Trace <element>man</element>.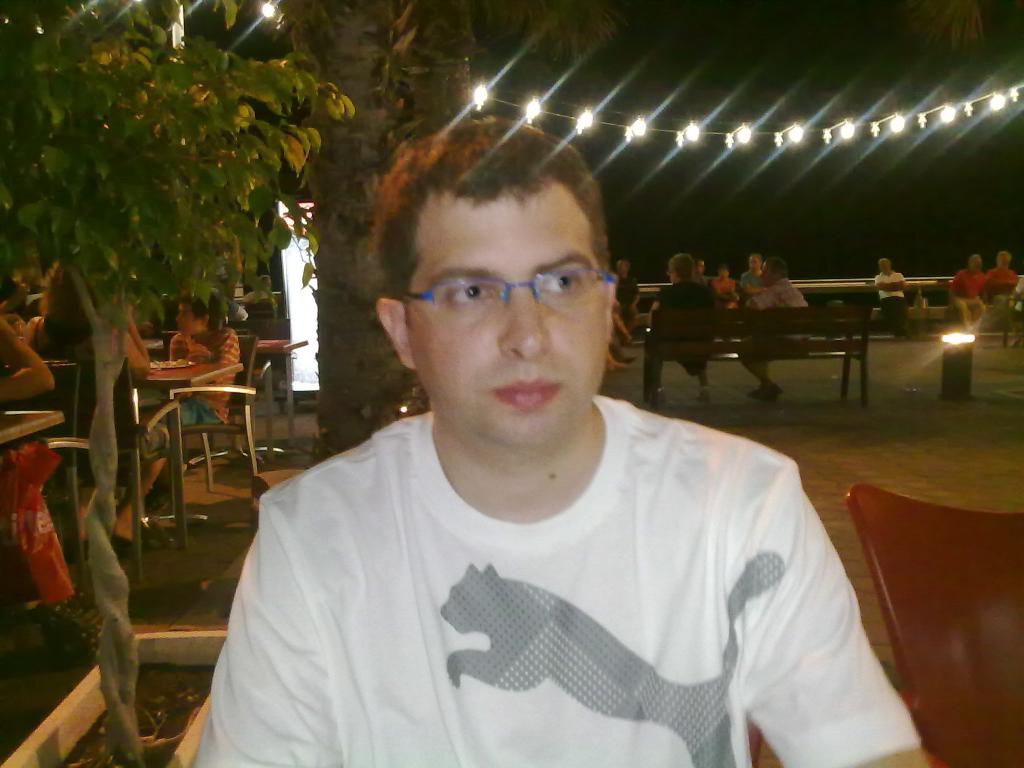
Traced to <box>948,251,995,339</box>.
